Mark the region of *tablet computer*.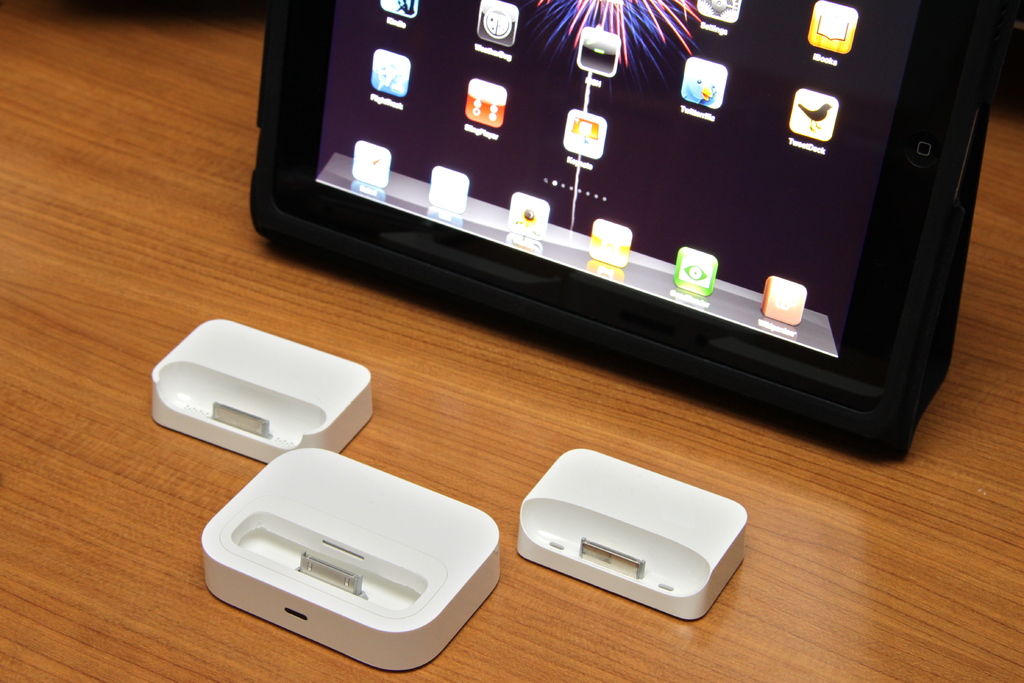
Region: <region>248, 0, 1014, 466</region>.
